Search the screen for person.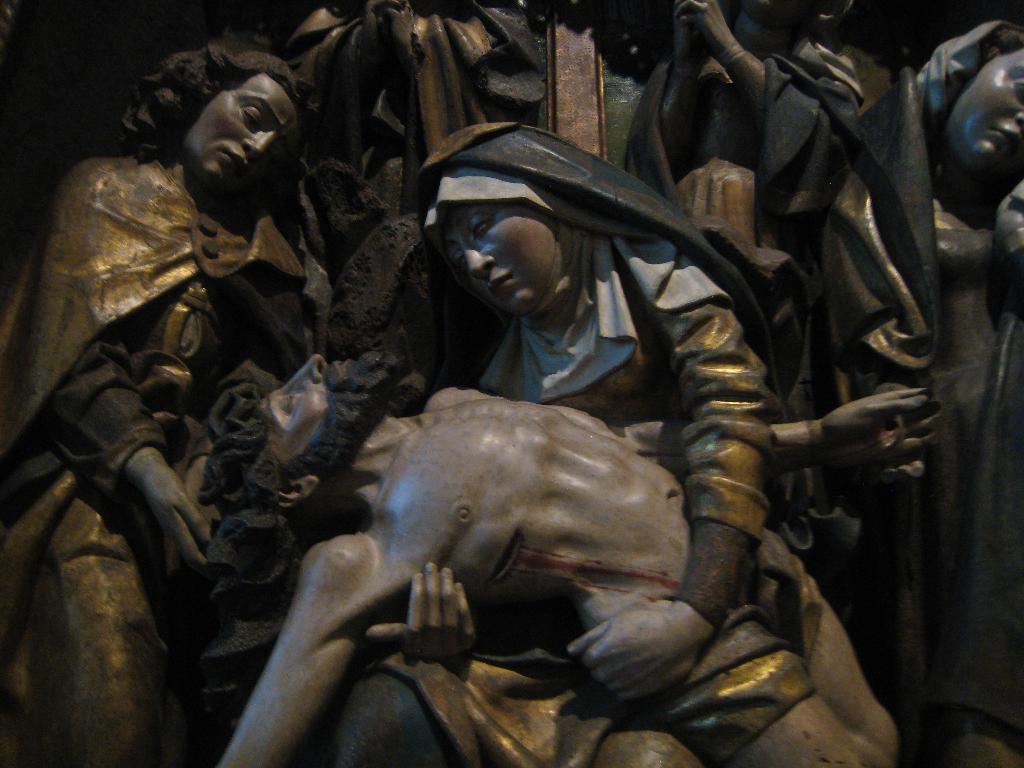
Found at 279, 130, 812, 767.
